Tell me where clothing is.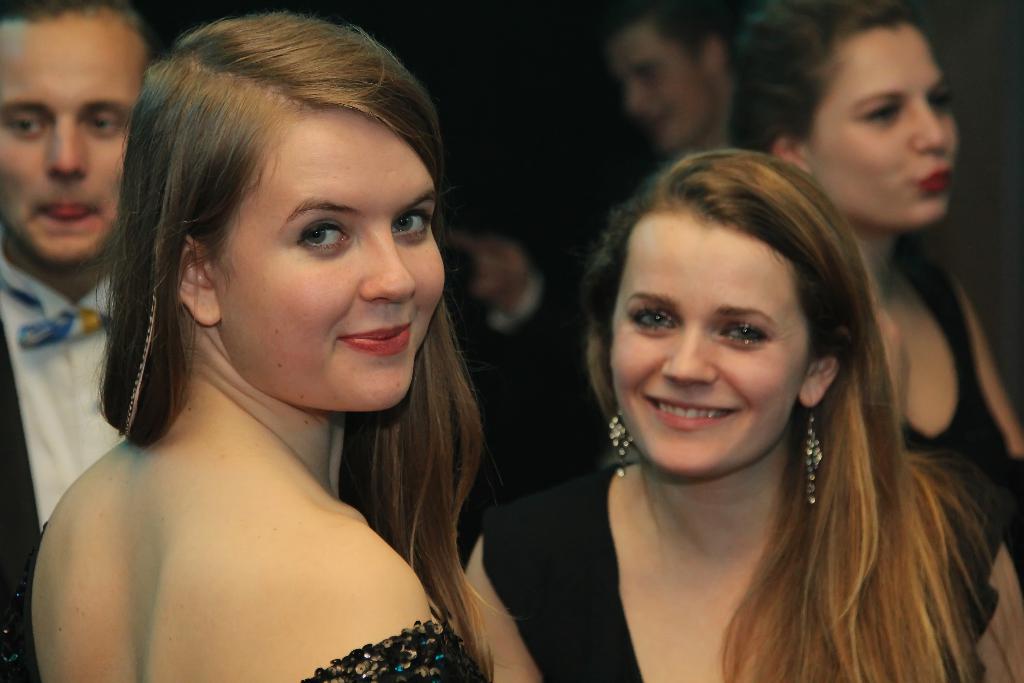
clothing is at rect(289, 613, 489, 682).
